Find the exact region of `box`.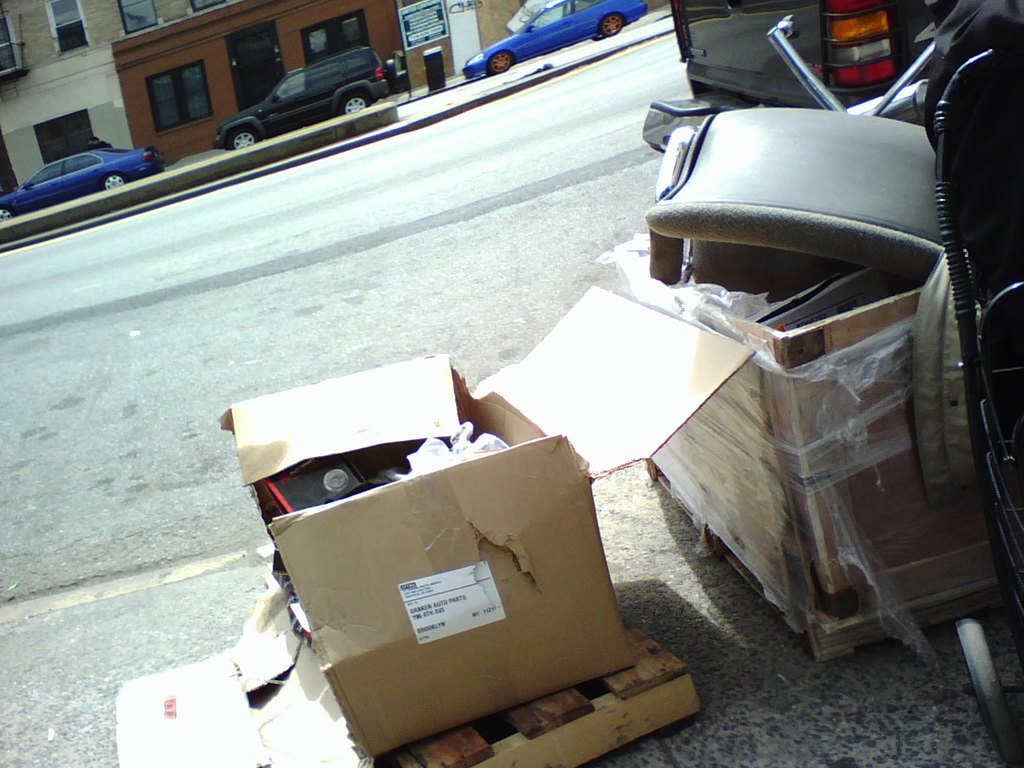
Exact region: box(218, 287, 755, 757).
